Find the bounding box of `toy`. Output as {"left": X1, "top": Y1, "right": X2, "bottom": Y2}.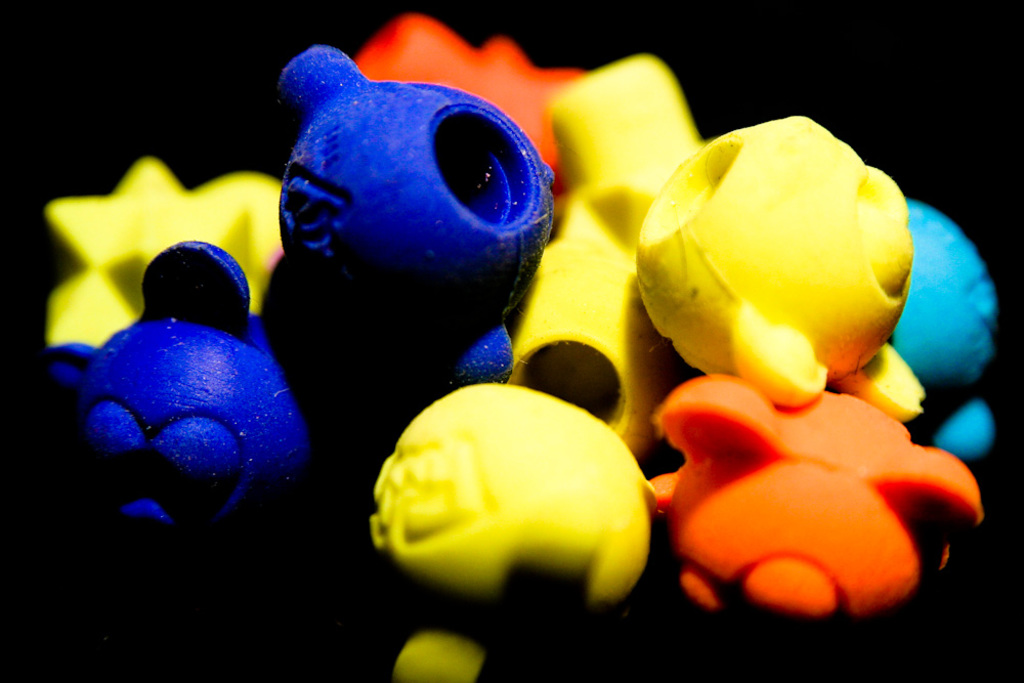
{"left": 32, "top": 242, "right": 315, "bottom": 564}.
